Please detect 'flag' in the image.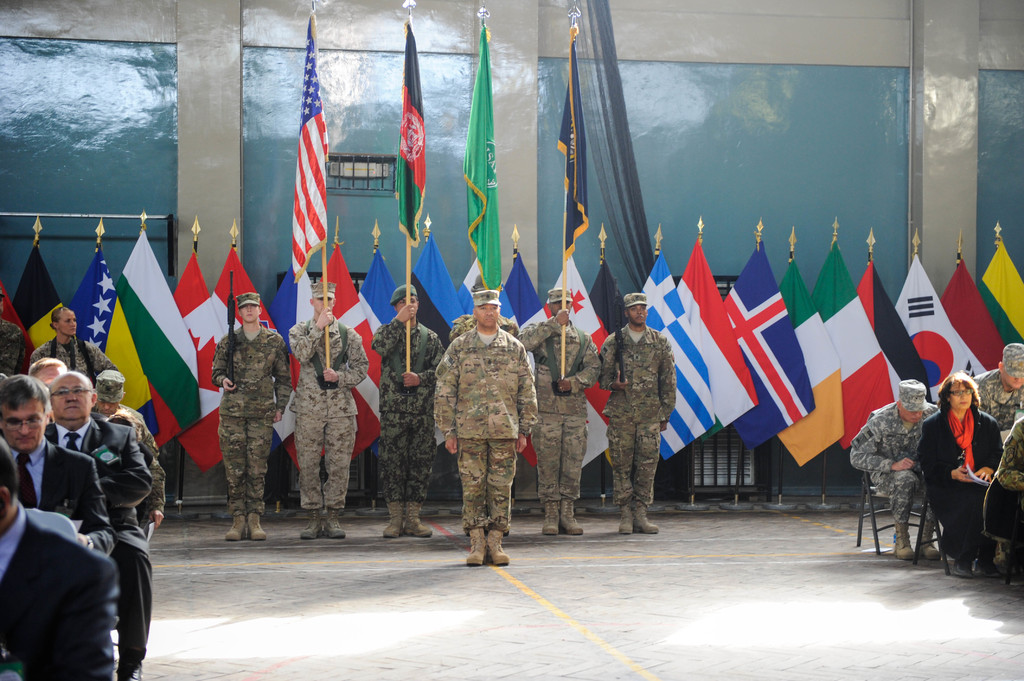
l=774, t=250, r=847, b=469.
